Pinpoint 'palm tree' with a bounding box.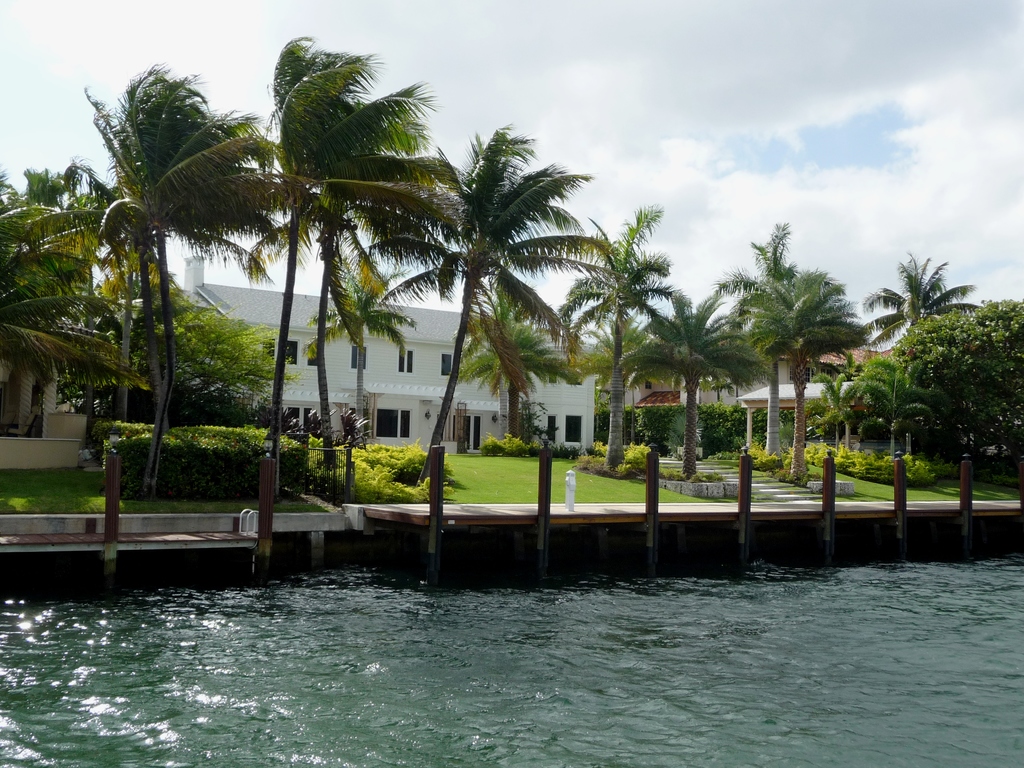
pyautogui.locateOnScreen(705, 223, 844, 474).
